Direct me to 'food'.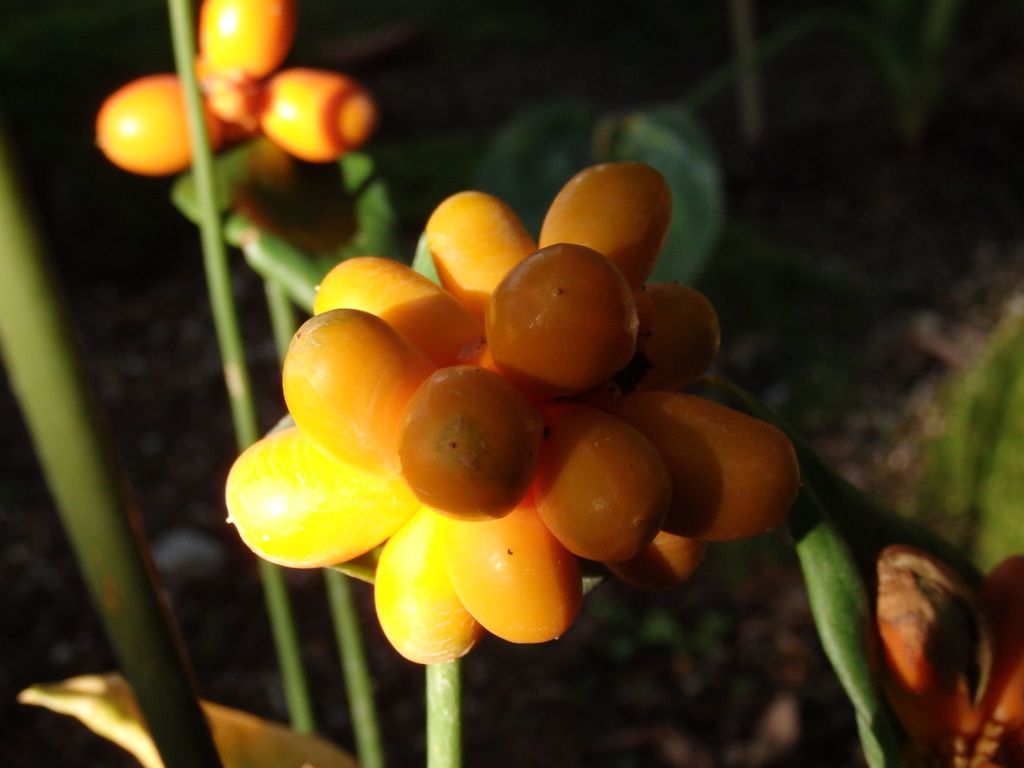
Direction: left=260, top=66, right=374, bottom=161.
